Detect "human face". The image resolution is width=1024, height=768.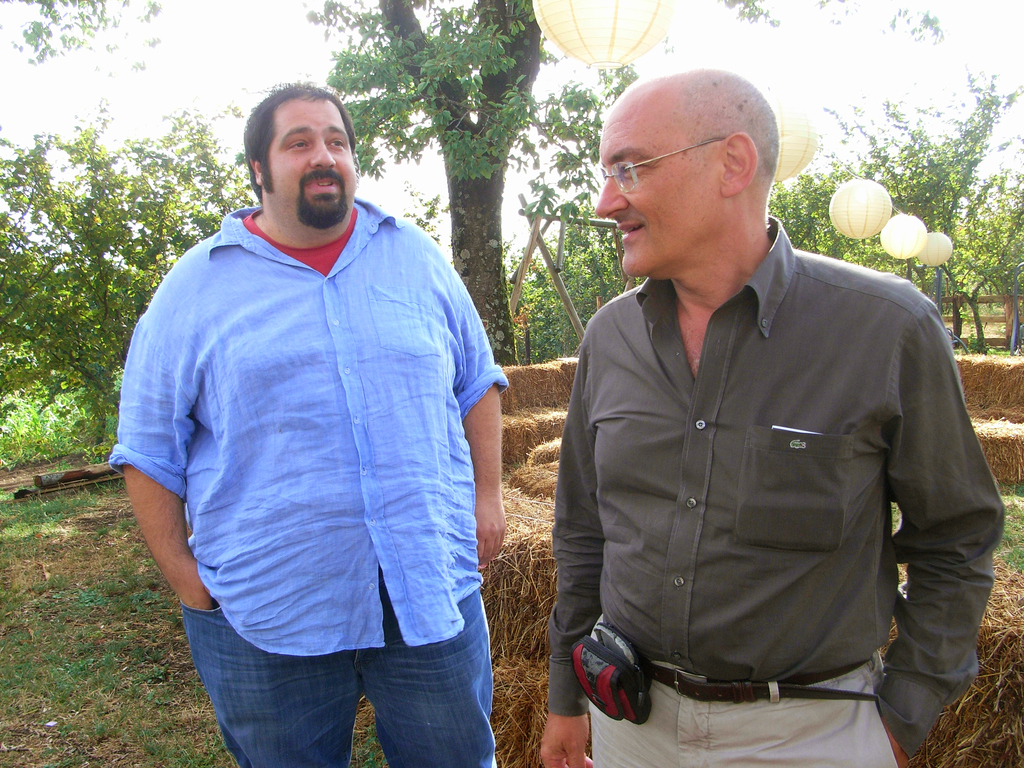
[x1=598, y1=108, x2=716, y2=278].
